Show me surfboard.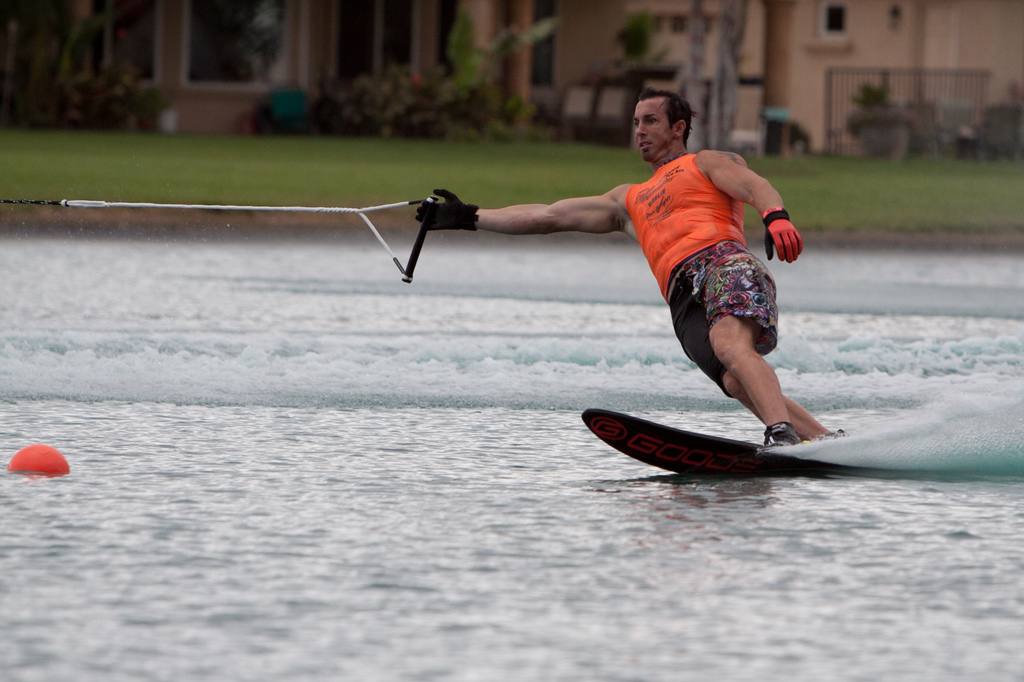
surfboard is here: [578, 408, 831, 477].
